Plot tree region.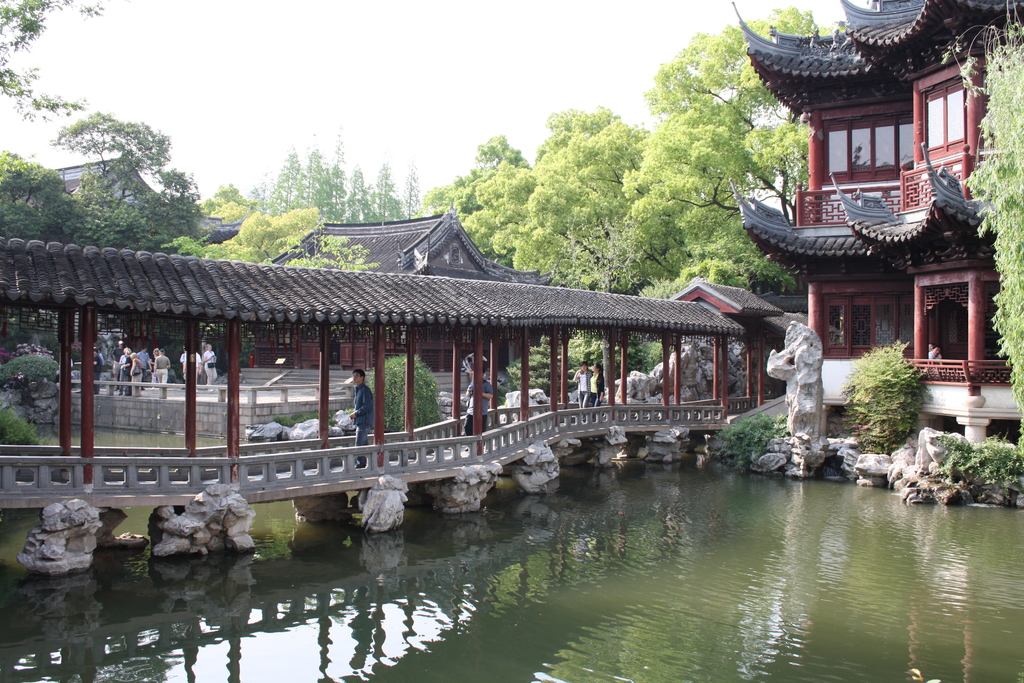
Plotted at Rect(63, 173, 210, 256).
